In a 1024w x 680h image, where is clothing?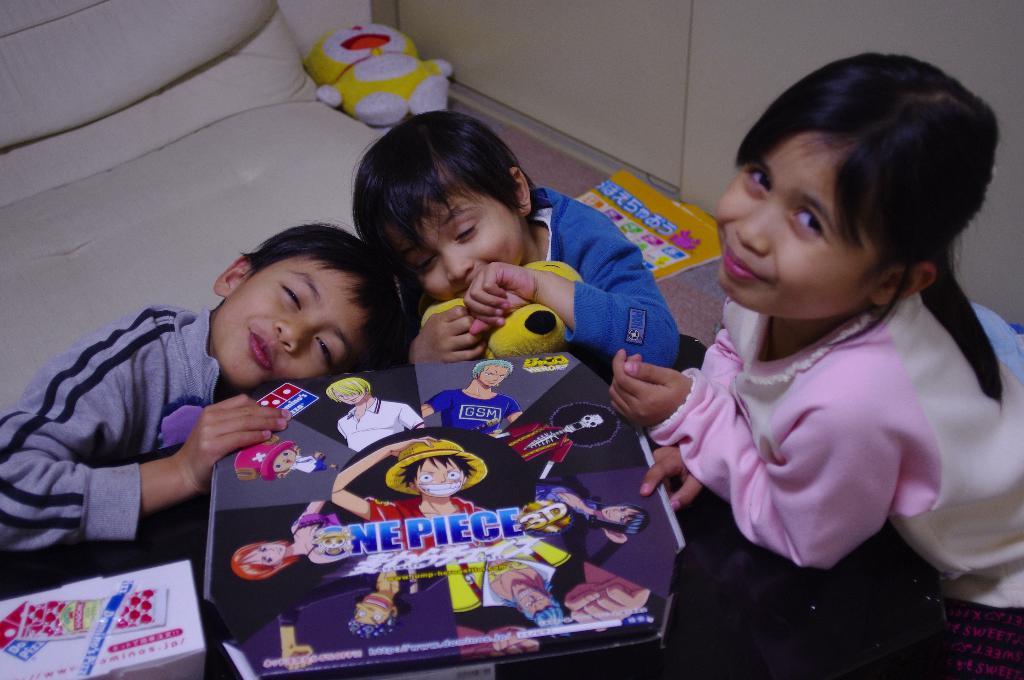
region(447, 535, 572, 611).
